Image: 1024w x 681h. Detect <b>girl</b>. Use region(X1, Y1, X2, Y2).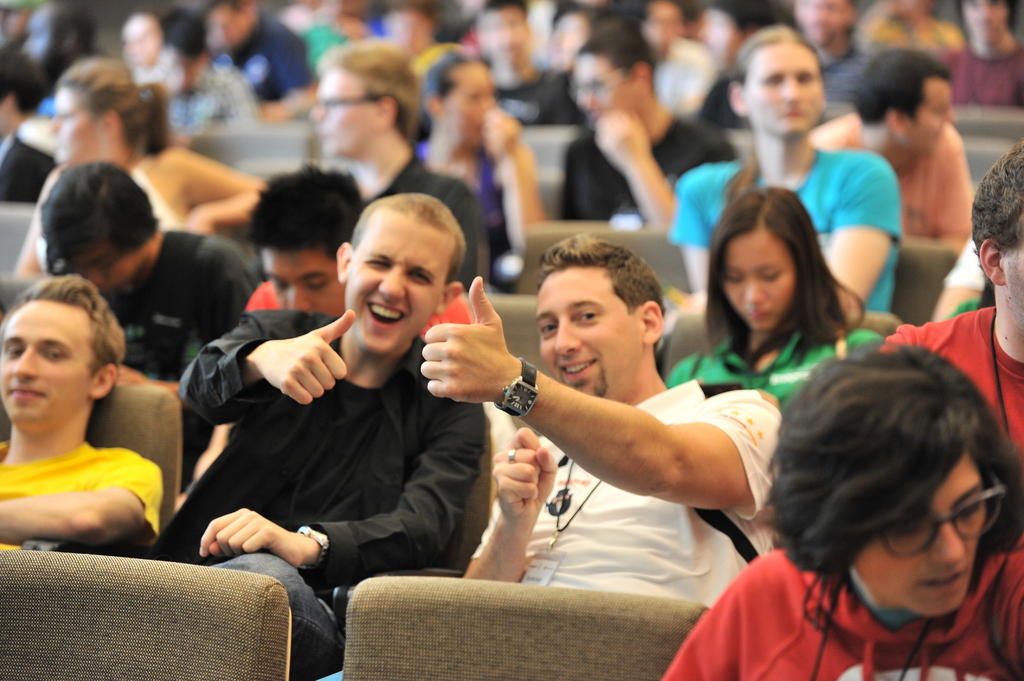
region(668, 188, 882, 408).
